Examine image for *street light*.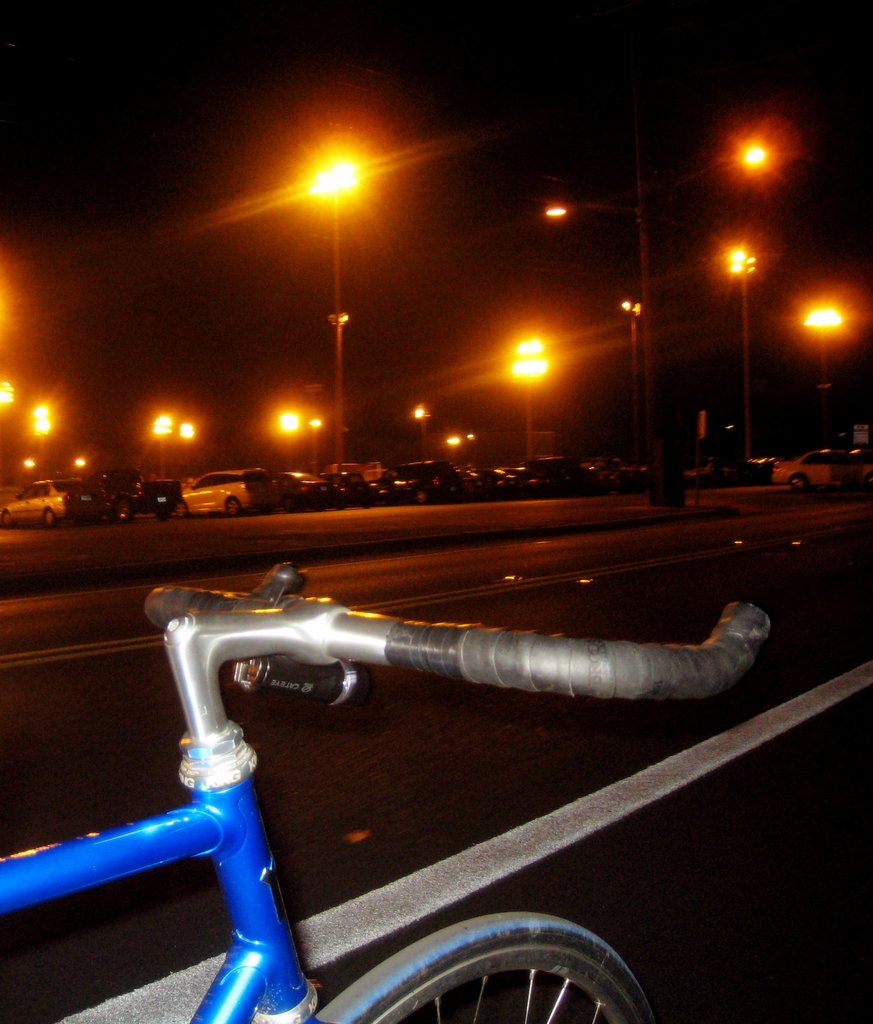
Examination result: region(26, 405, 54, 477).
